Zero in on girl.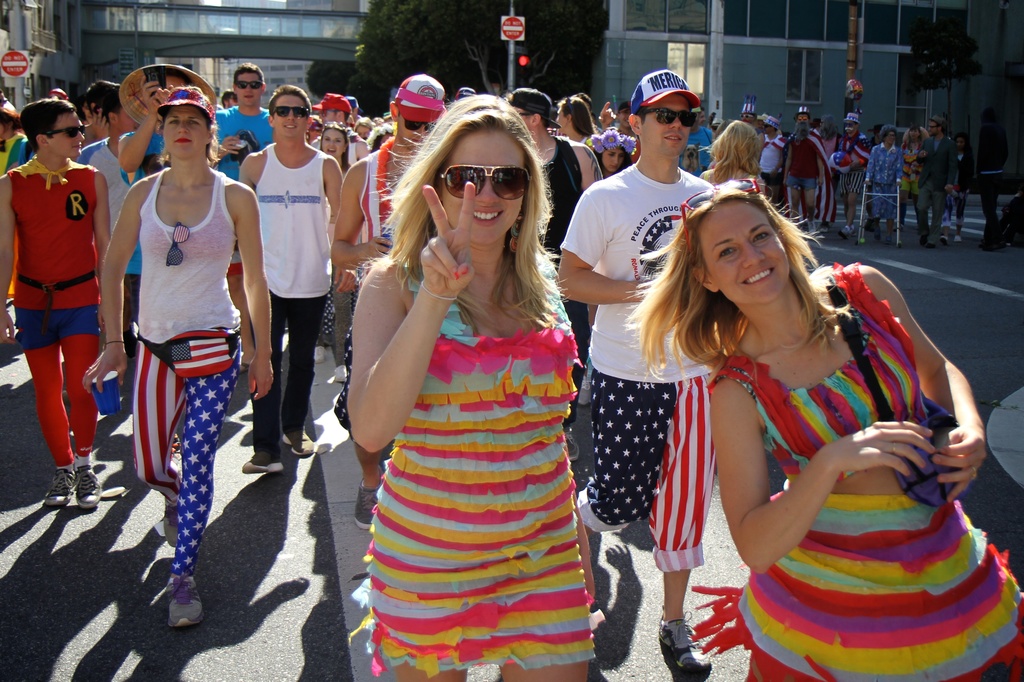
Zeroed in: 556, 95, 591, 138.
